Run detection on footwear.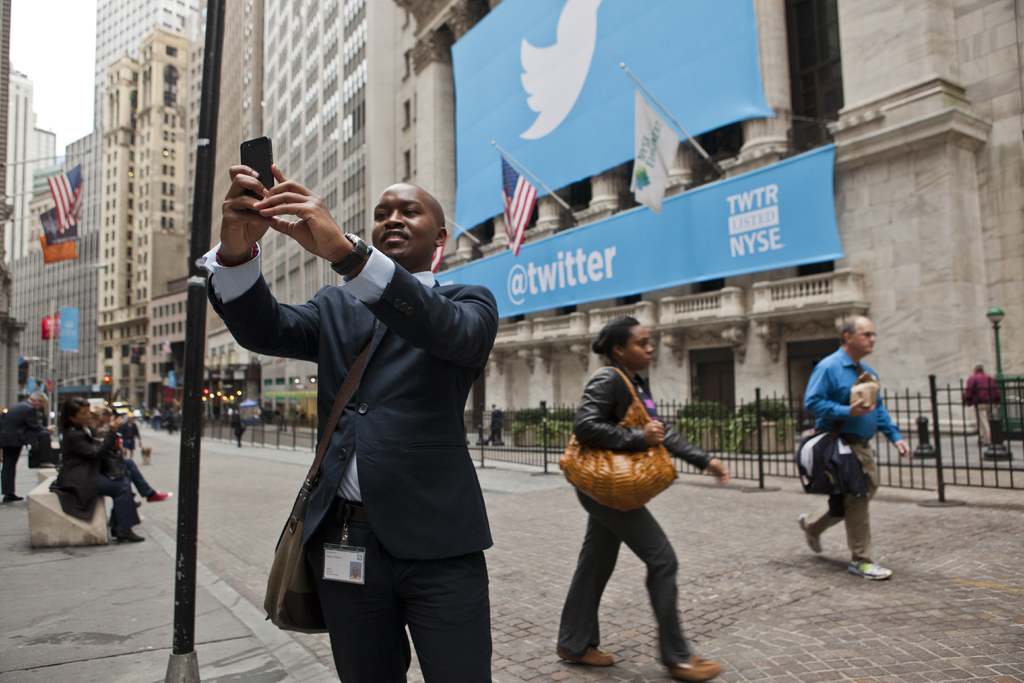
Result: box=[561, 642, 609, 664].
